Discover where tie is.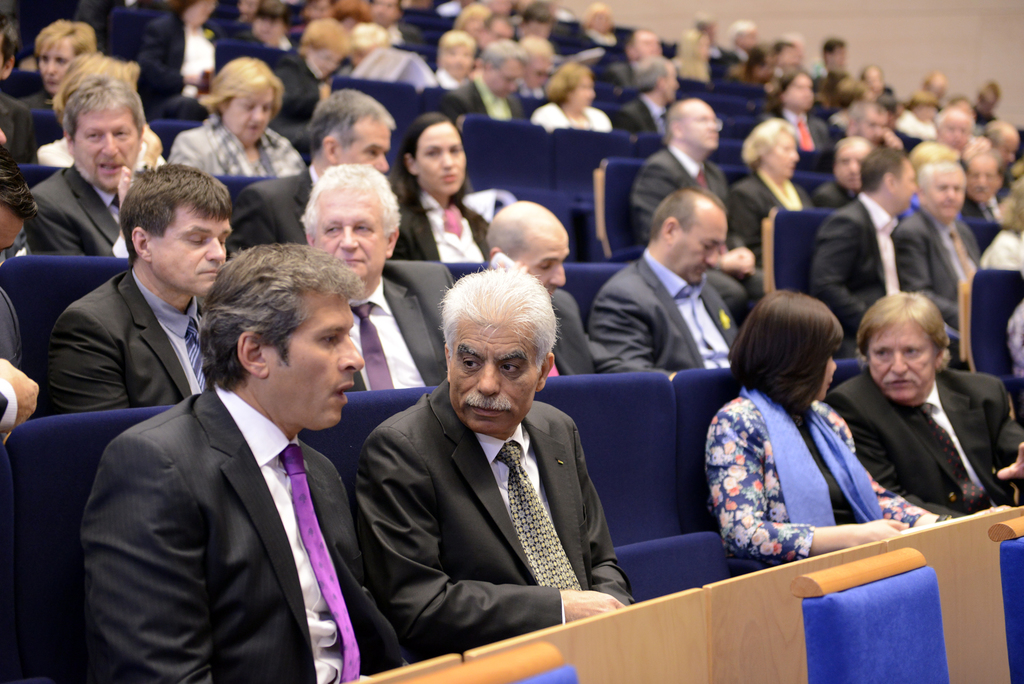
Discovered at select_region(187, 325, 216, 396).
